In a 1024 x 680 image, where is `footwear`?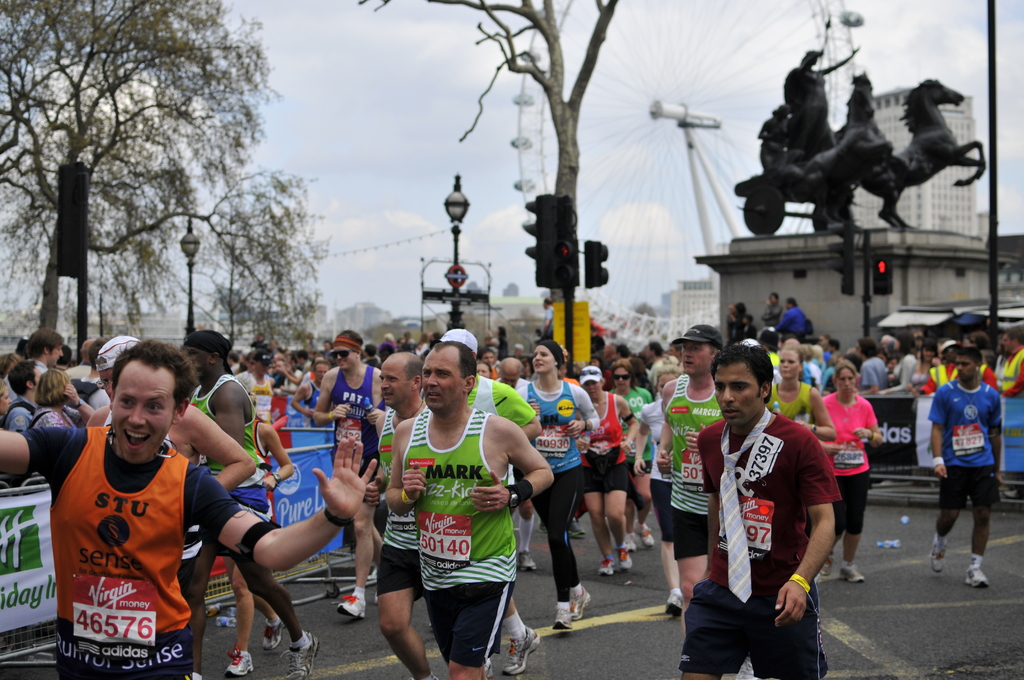
636, 525, 655, 546.
